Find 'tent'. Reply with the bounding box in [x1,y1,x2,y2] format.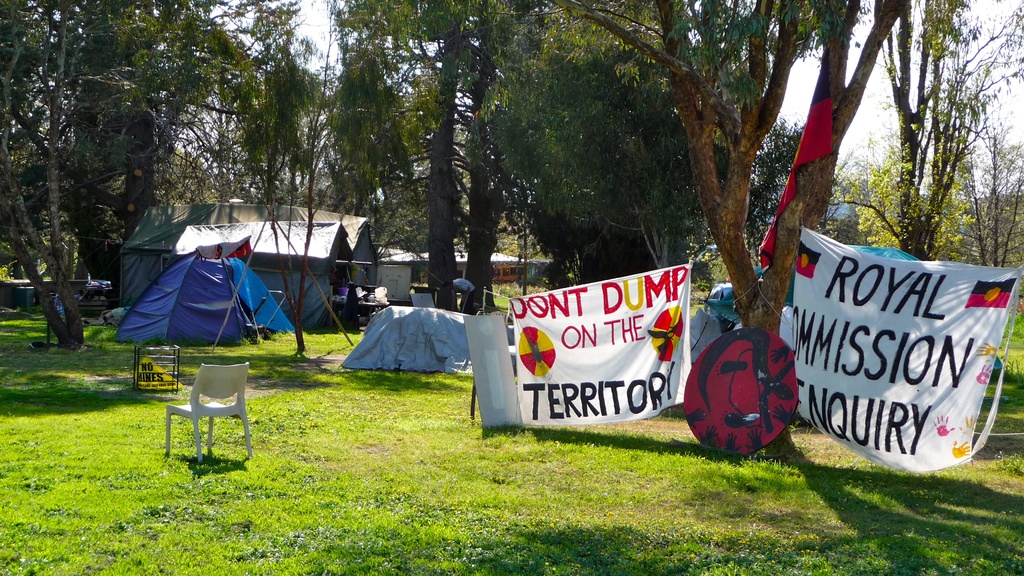
[351,293,454,374].
